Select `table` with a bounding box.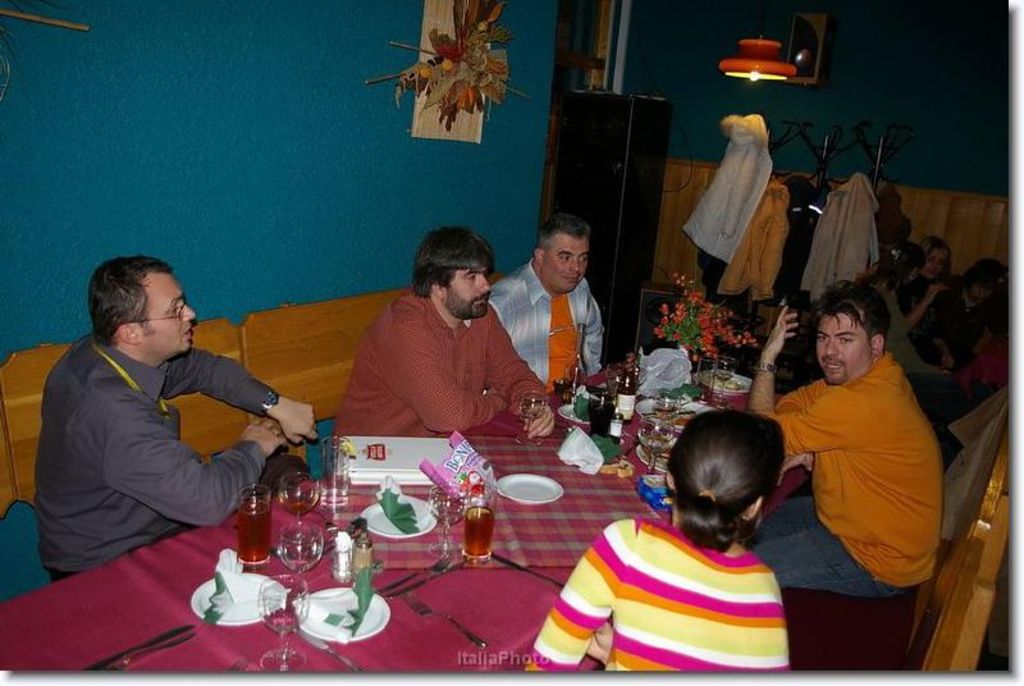
<region>4, 480, 604, 671</region>.
